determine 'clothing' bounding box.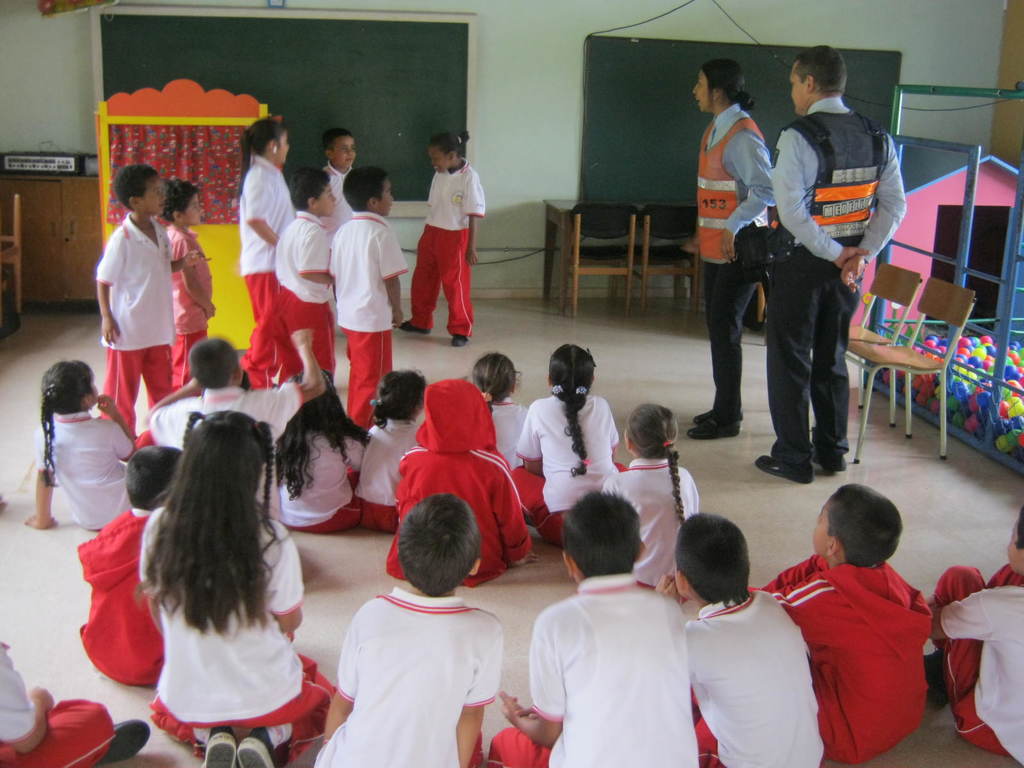
Determined: box(482, 566, 701, 767).
